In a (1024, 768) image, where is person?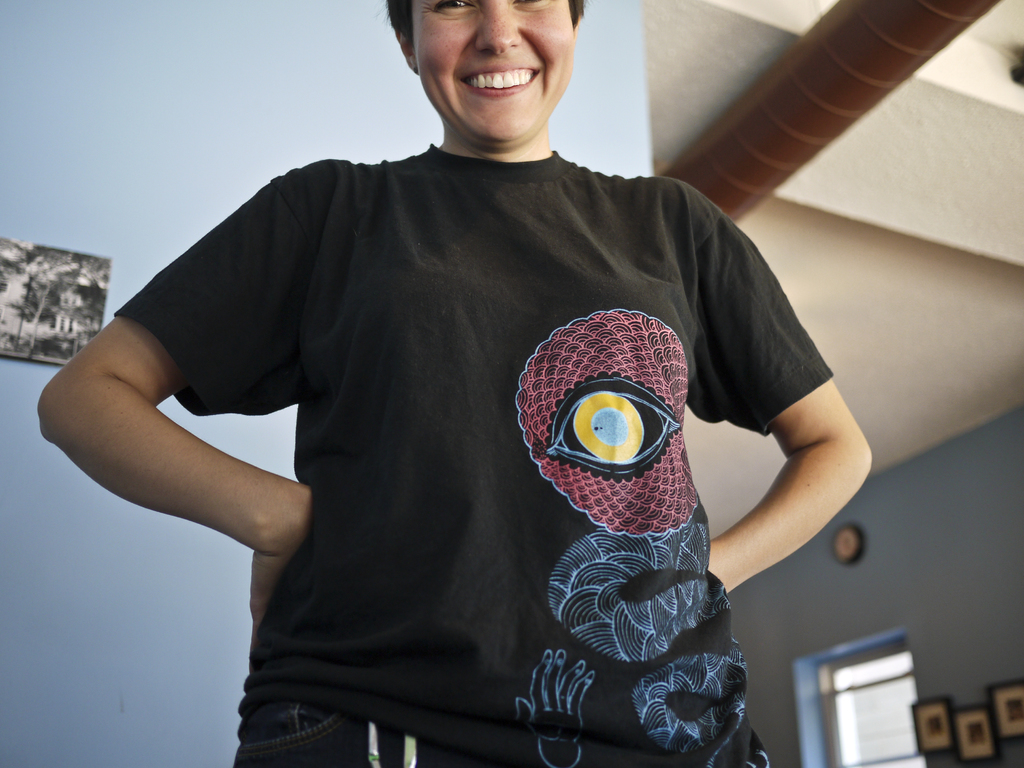
bbox(33, 0, 870, 767).
